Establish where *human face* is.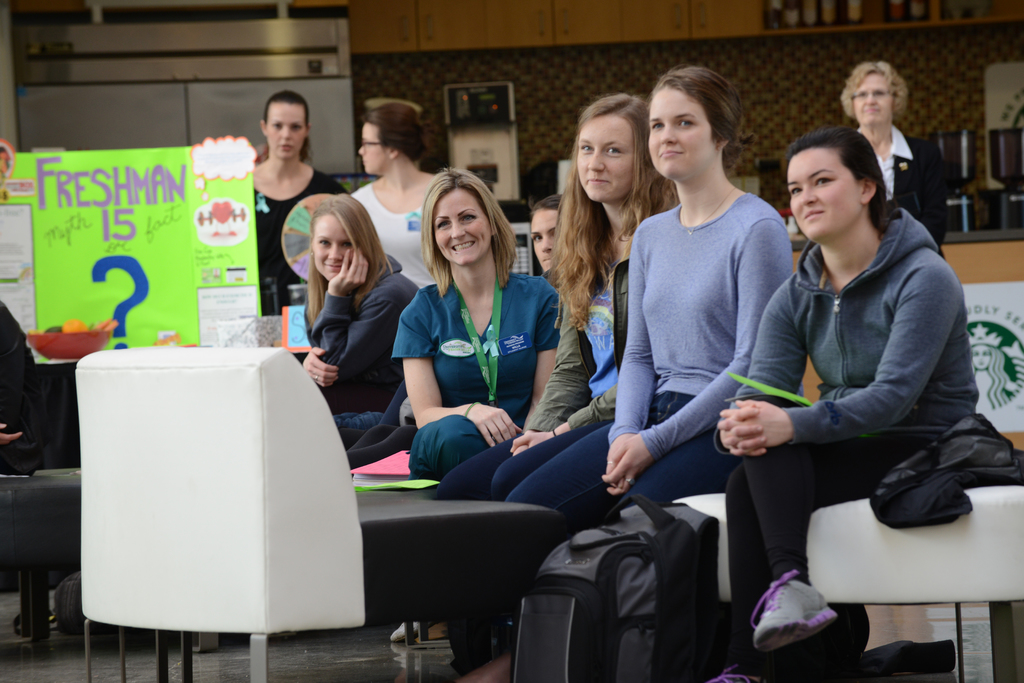
Established at <region>647, 84, 713, 182</region>.
